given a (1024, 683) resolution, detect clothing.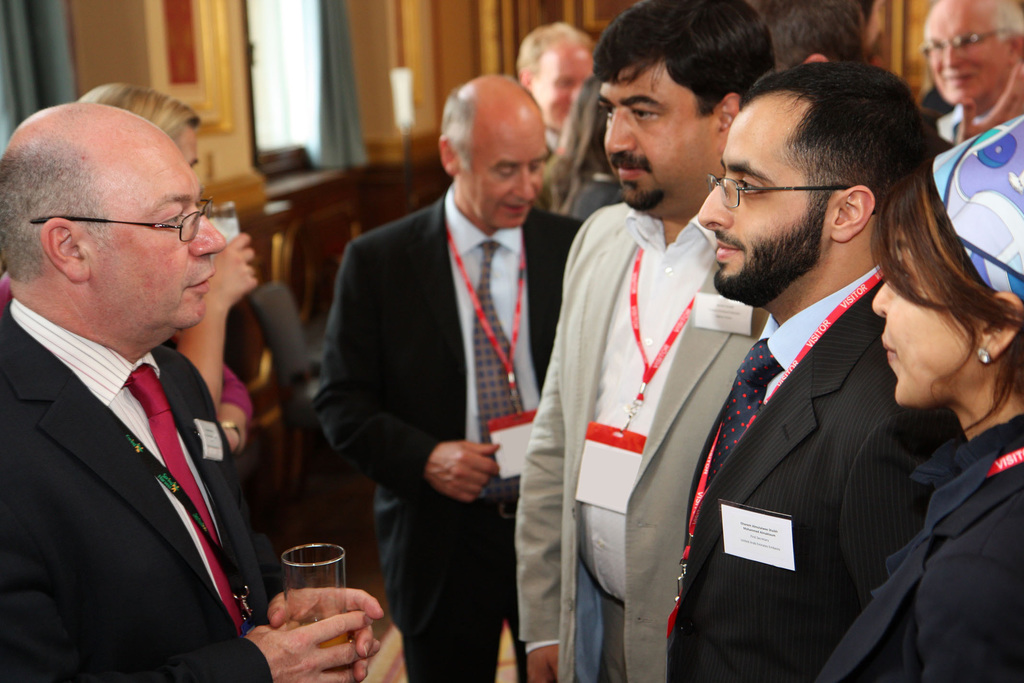
l=531, t=127, r=756, b=678.
